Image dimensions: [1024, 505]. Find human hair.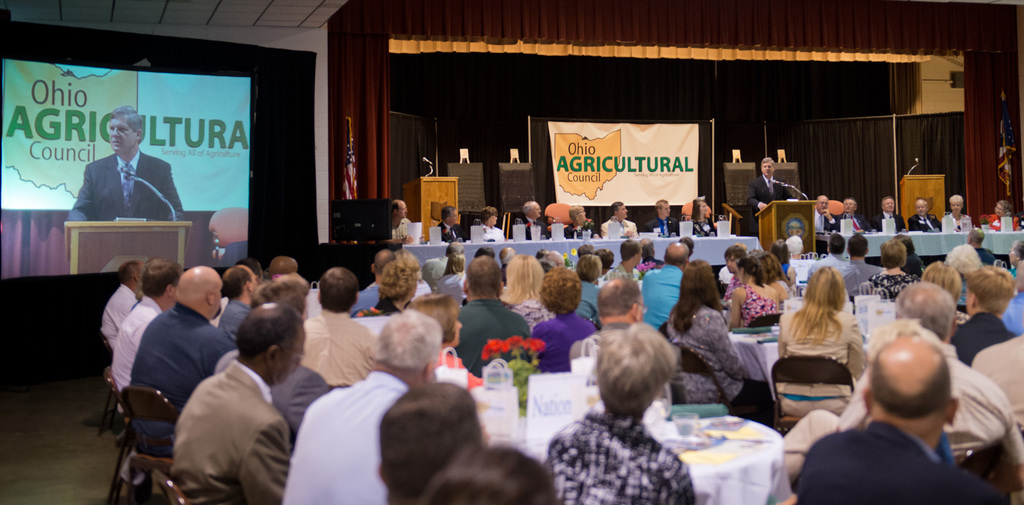
BBox(879, 237, 906, 269).
